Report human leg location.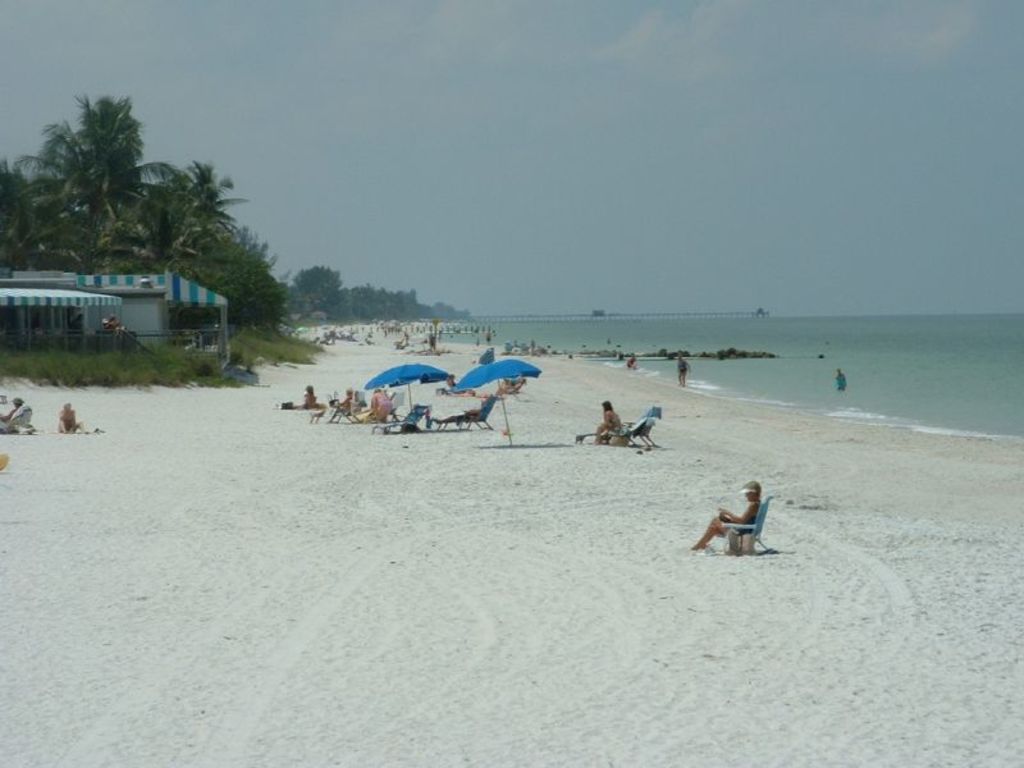
Report: {"x1": 68, "y1": 421, "x2": 90, "y2": 431}.
